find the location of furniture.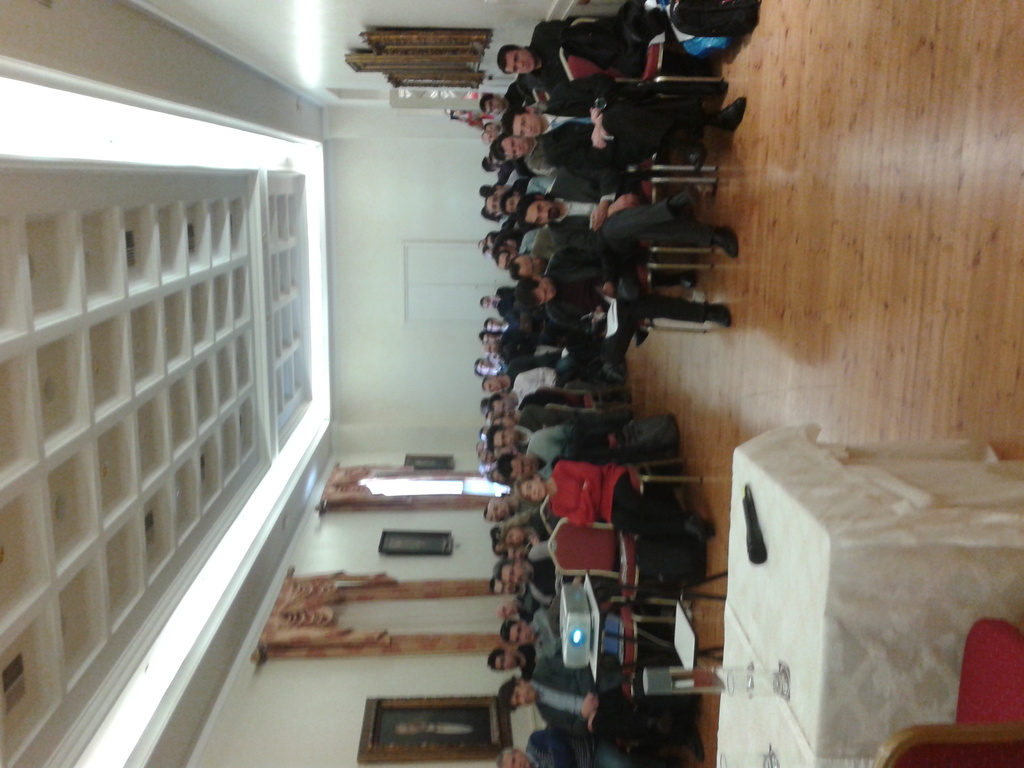
Location: box=[639, 179, 712, 250].
